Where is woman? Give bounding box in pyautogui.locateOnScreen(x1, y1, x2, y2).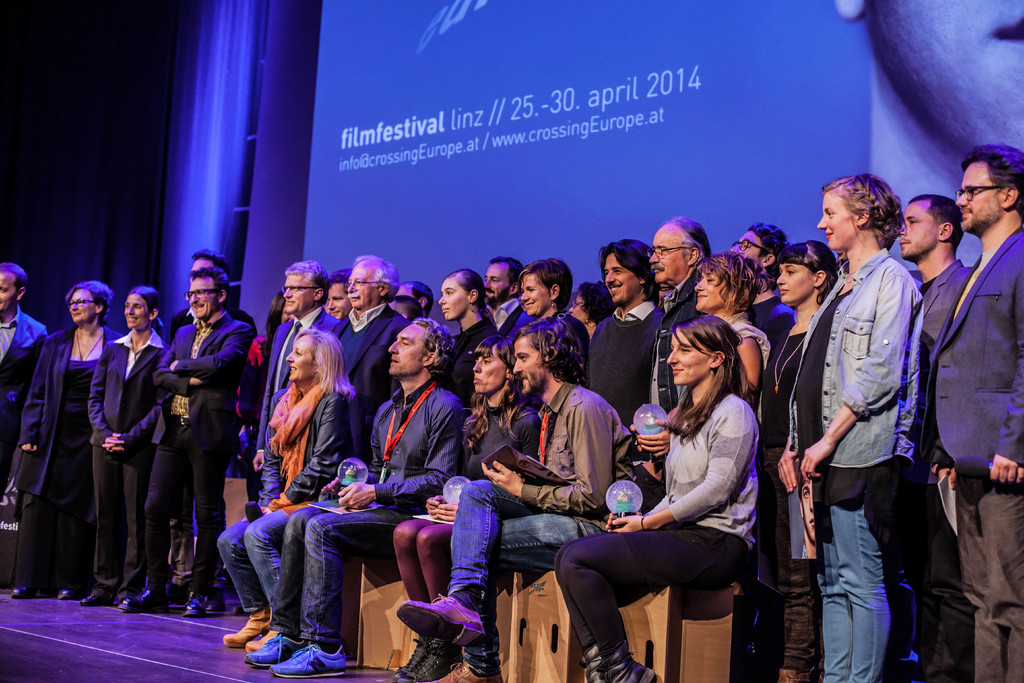
pyautogui.locateOnScreen(518, 256, 589, 373).
